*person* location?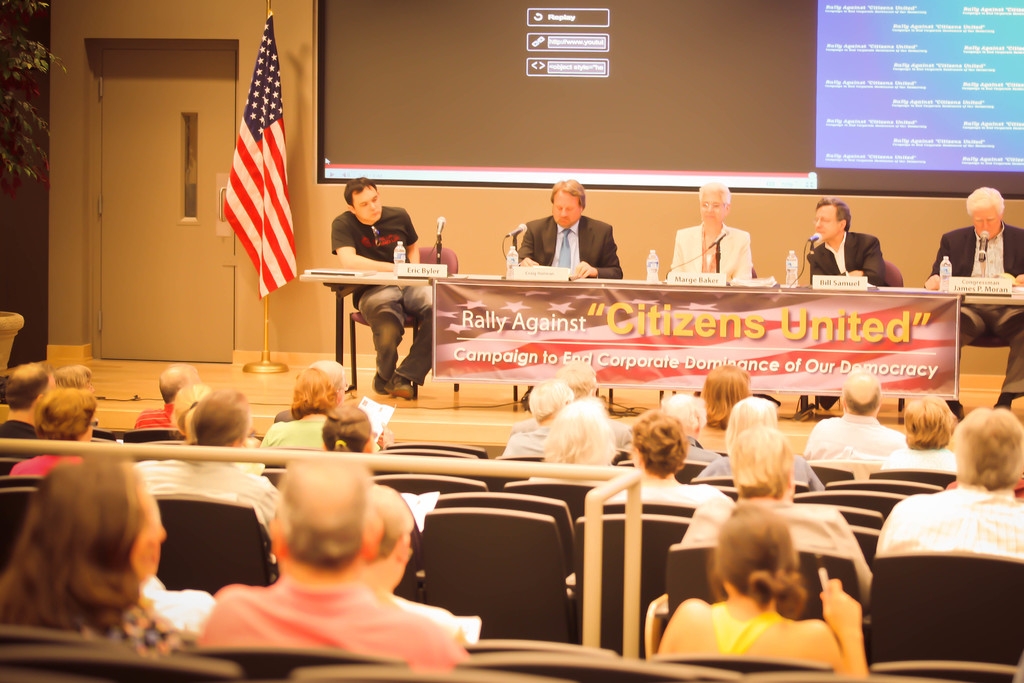
bbox(516, 180, 622, 279)
